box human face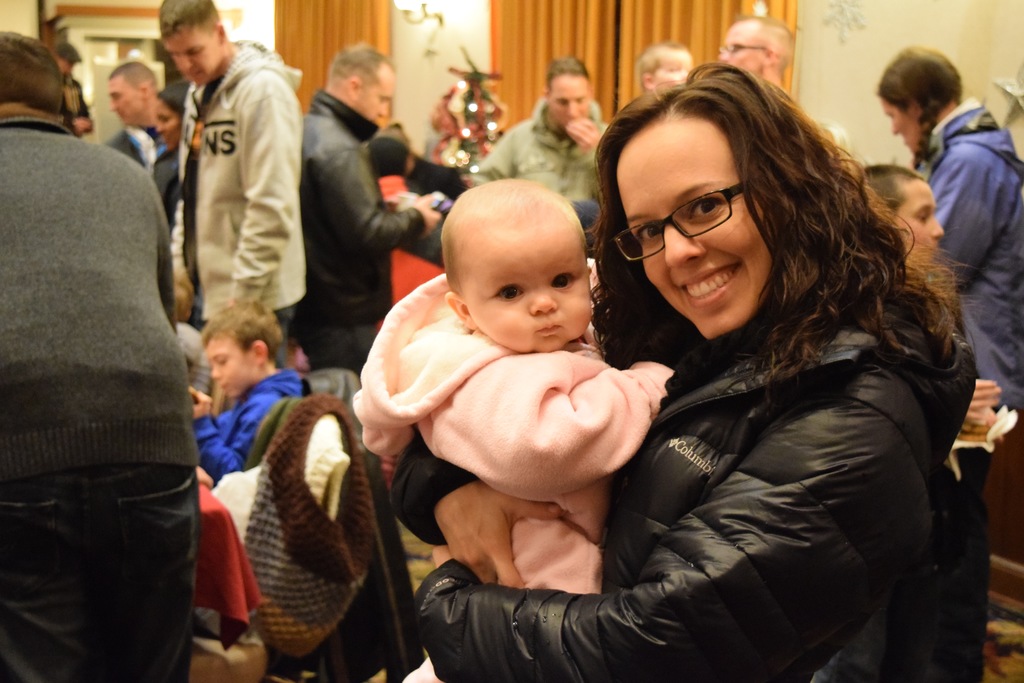
(x1=881, y1=100, x2=916, y2=154)
